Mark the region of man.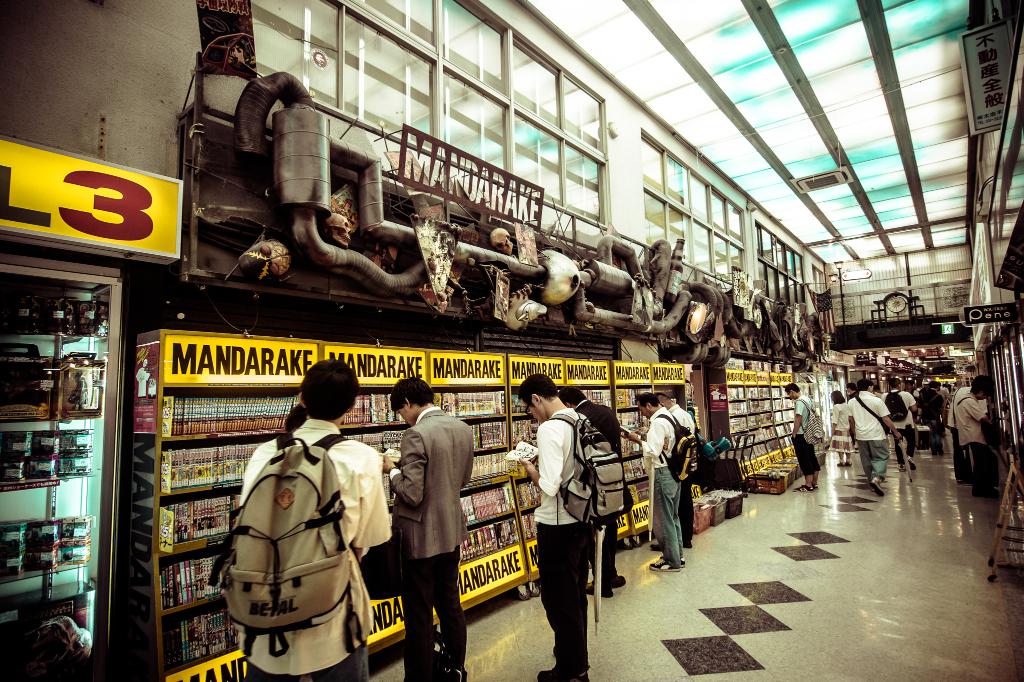
Region: (x1=553, y1=374, x2=628, y2=607).
